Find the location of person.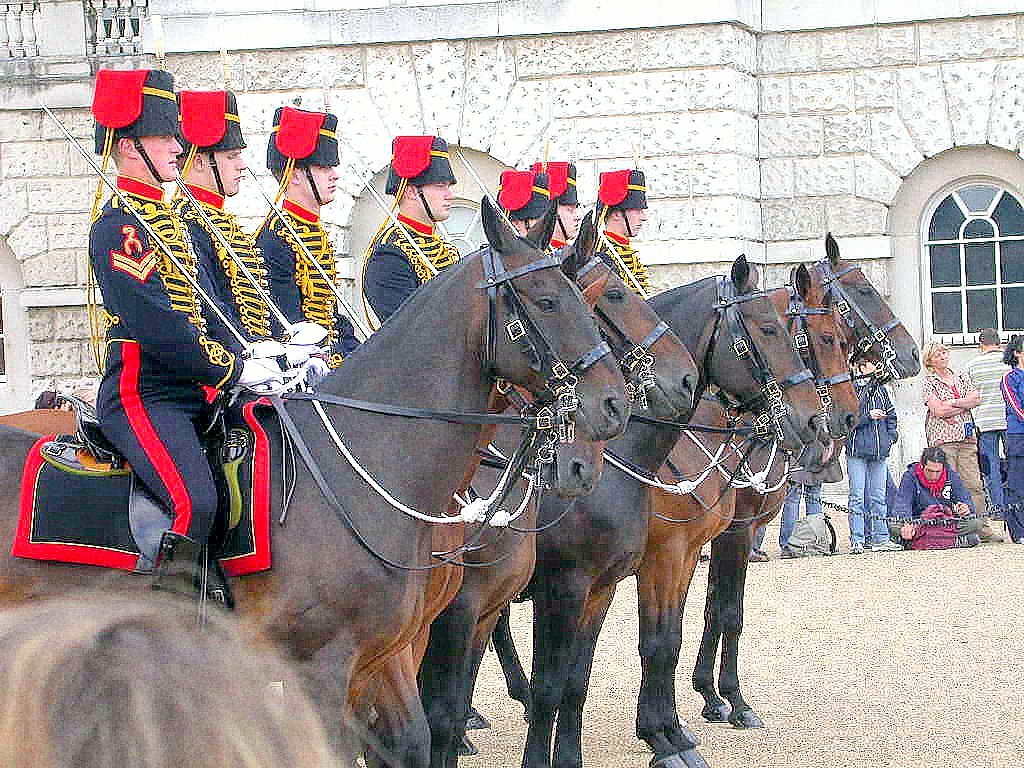
Location: <box>920,339,1006,546</box>.
